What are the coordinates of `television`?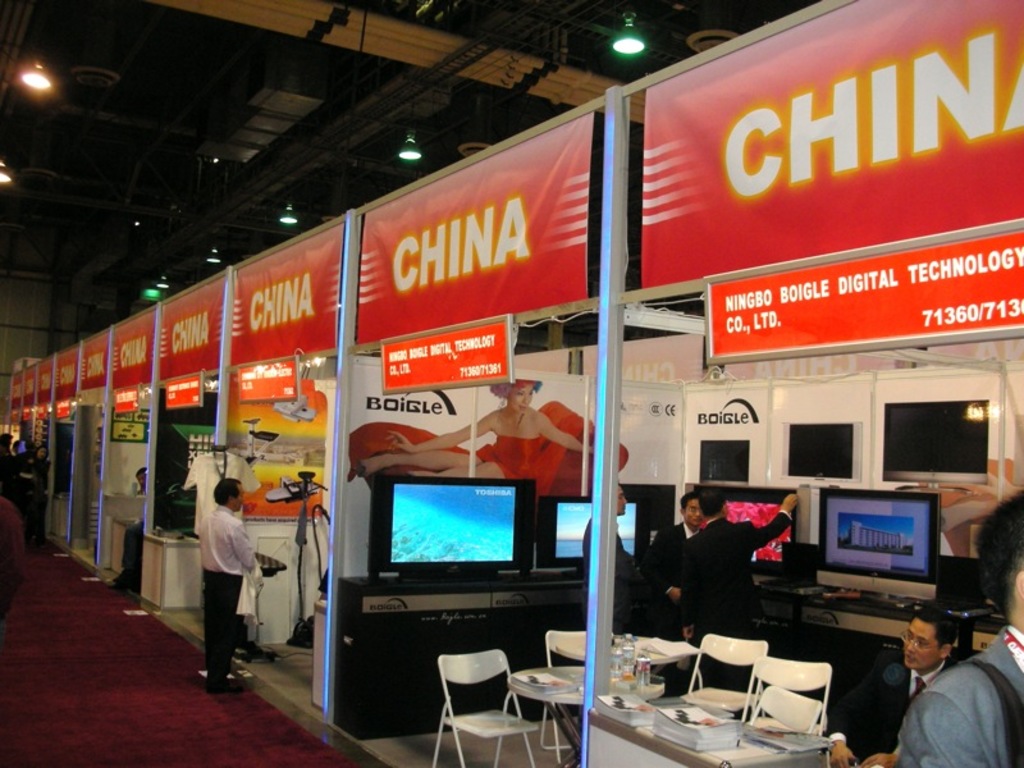
bbox=[367, 474, 535, 585].
